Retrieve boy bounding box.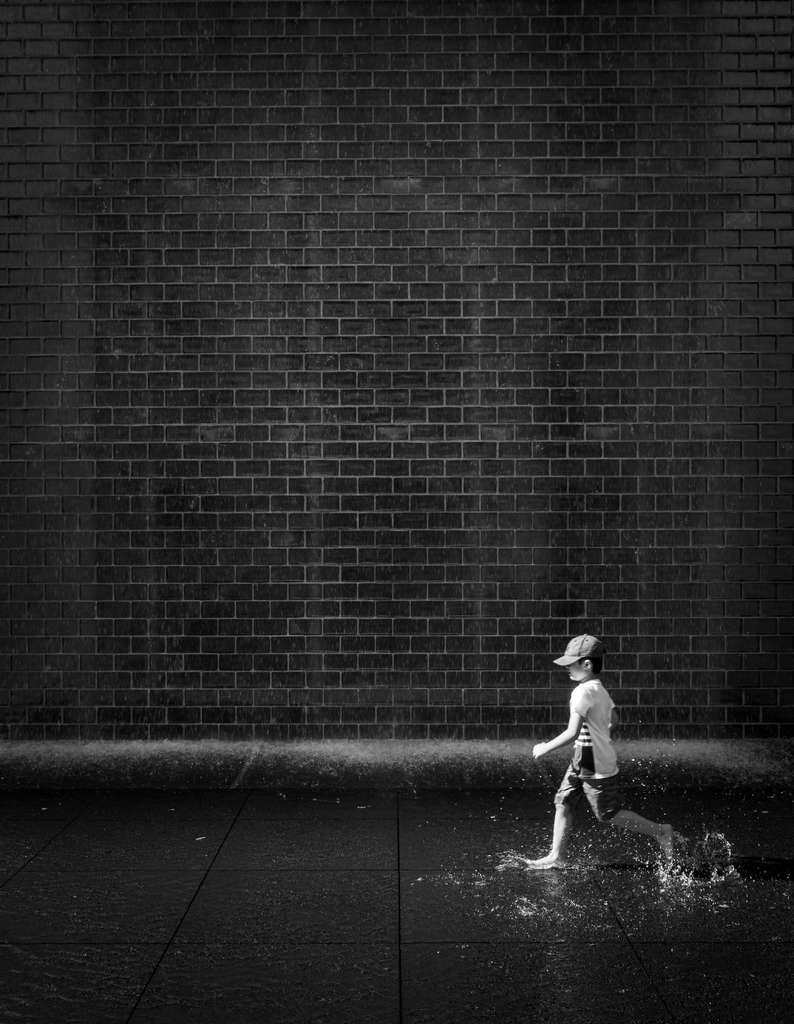
Bounding box: (521,625,676,873).
